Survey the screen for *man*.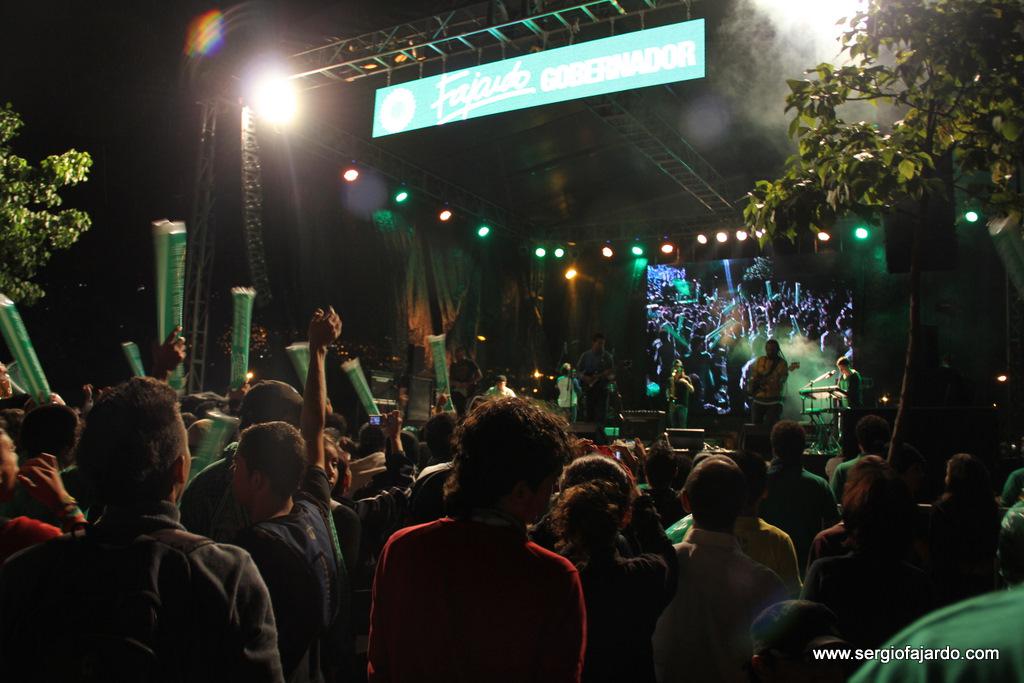
Survey found: [left=0, top=377, right=284, bottom=682].
